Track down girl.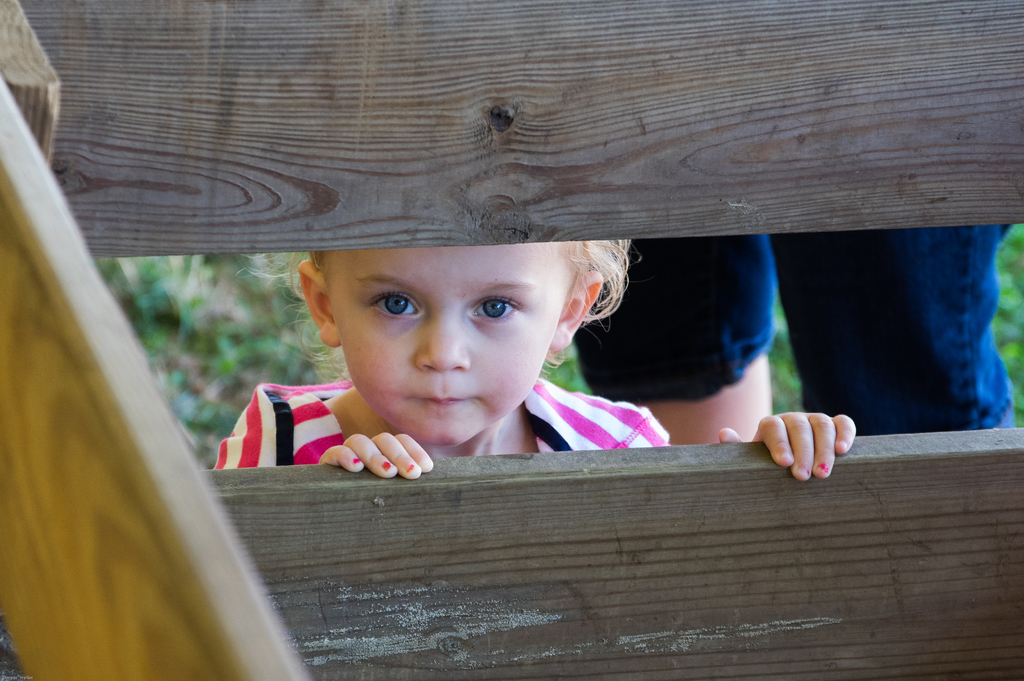
Tracked to Rect(209, 236, 856, 483).
